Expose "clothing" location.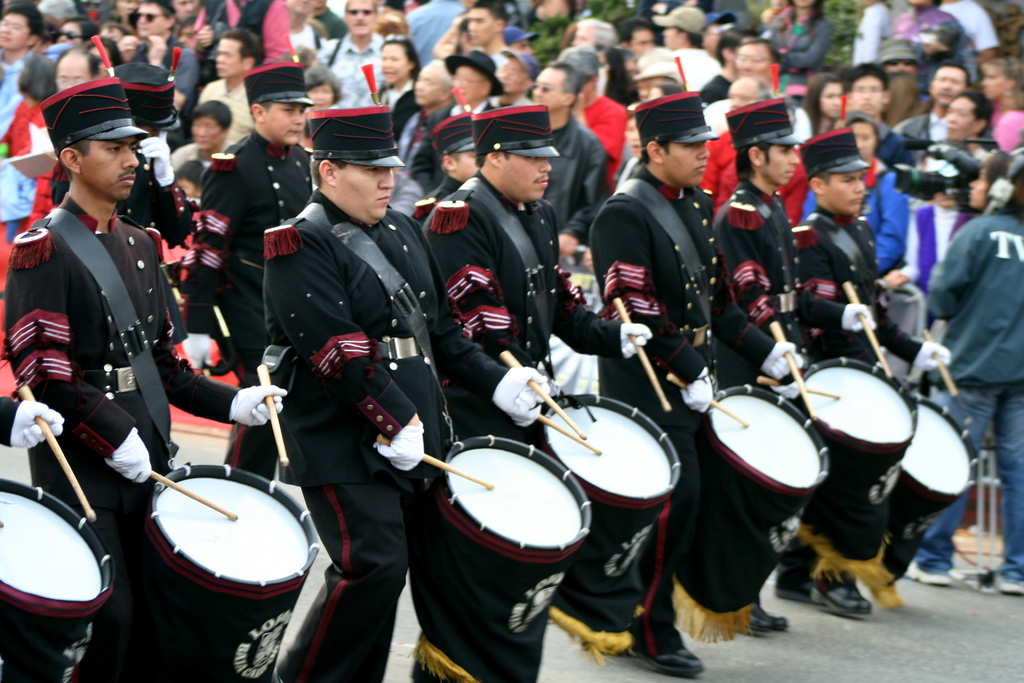
Exposed at box(404, 0, 463, 65).
